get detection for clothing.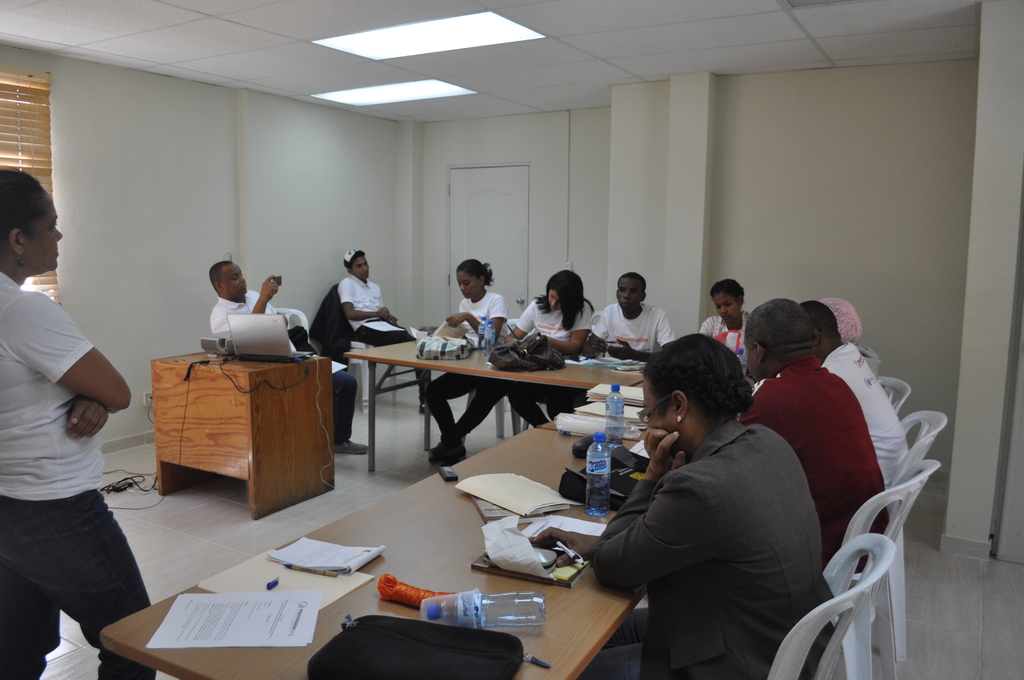
Detection: [x1=207, y1=290, x2=358, y2=444].
